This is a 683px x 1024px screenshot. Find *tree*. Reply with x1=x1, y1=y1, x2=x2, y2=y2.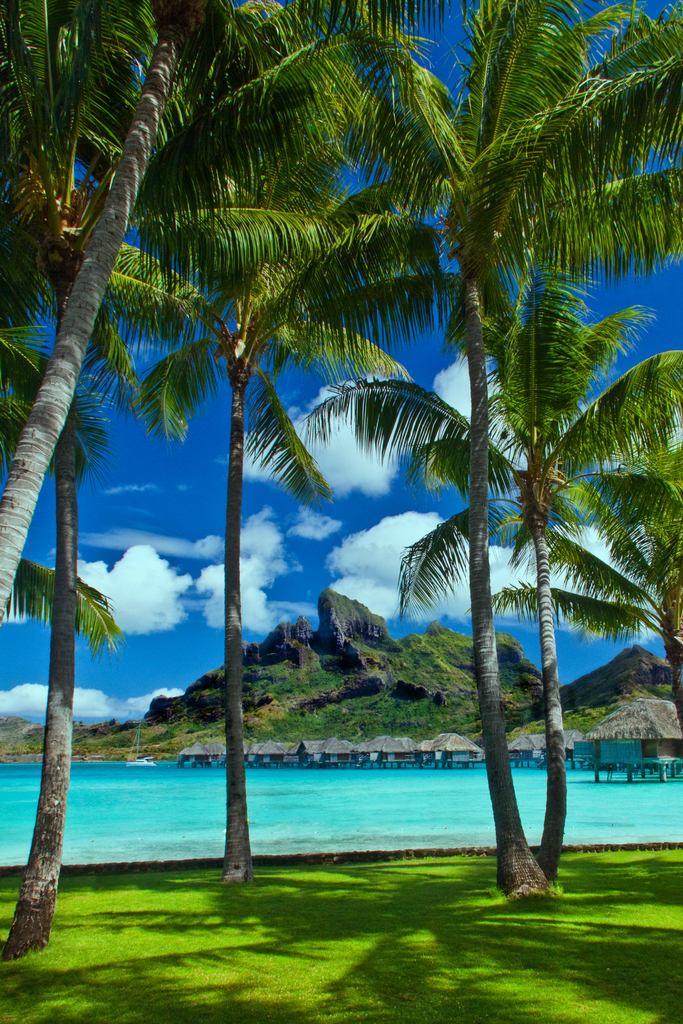
x1=542, y1=0, x2=682, y2=149.
